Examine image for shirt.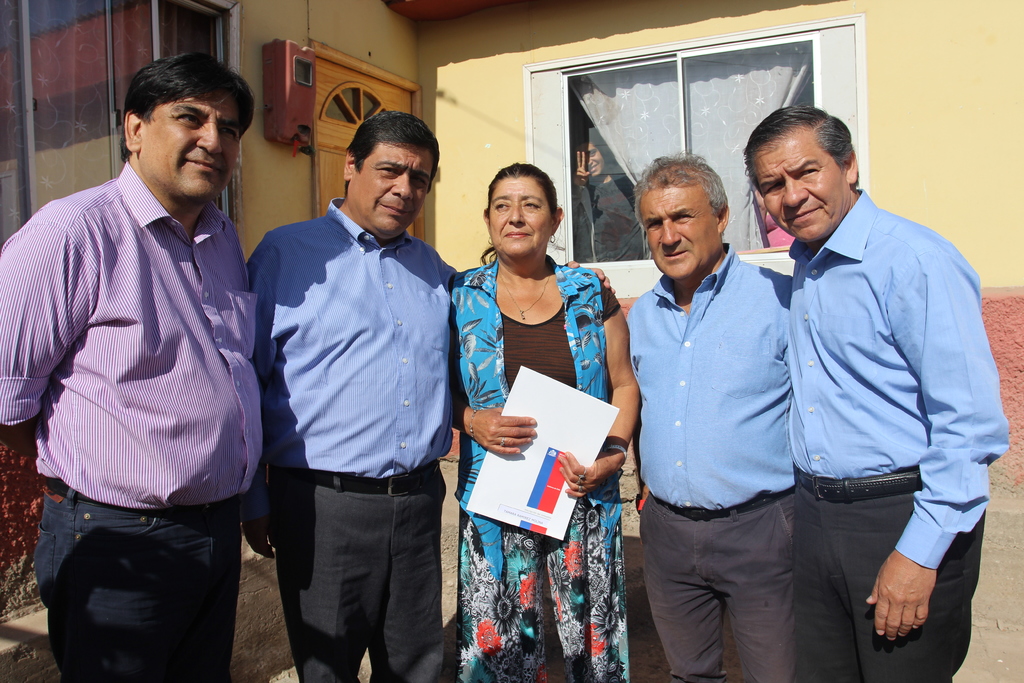
Examination result: Rect(0, 161, 270, 514).
